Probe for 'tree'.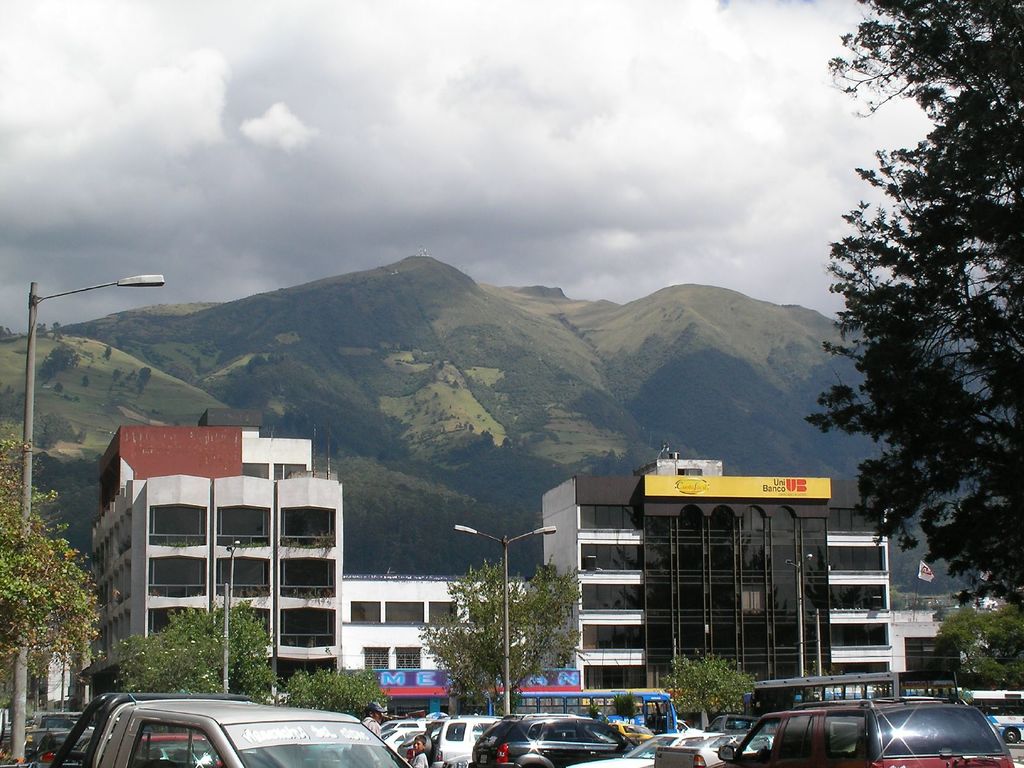
Probe result: <box>113,591,271,700</box>.
